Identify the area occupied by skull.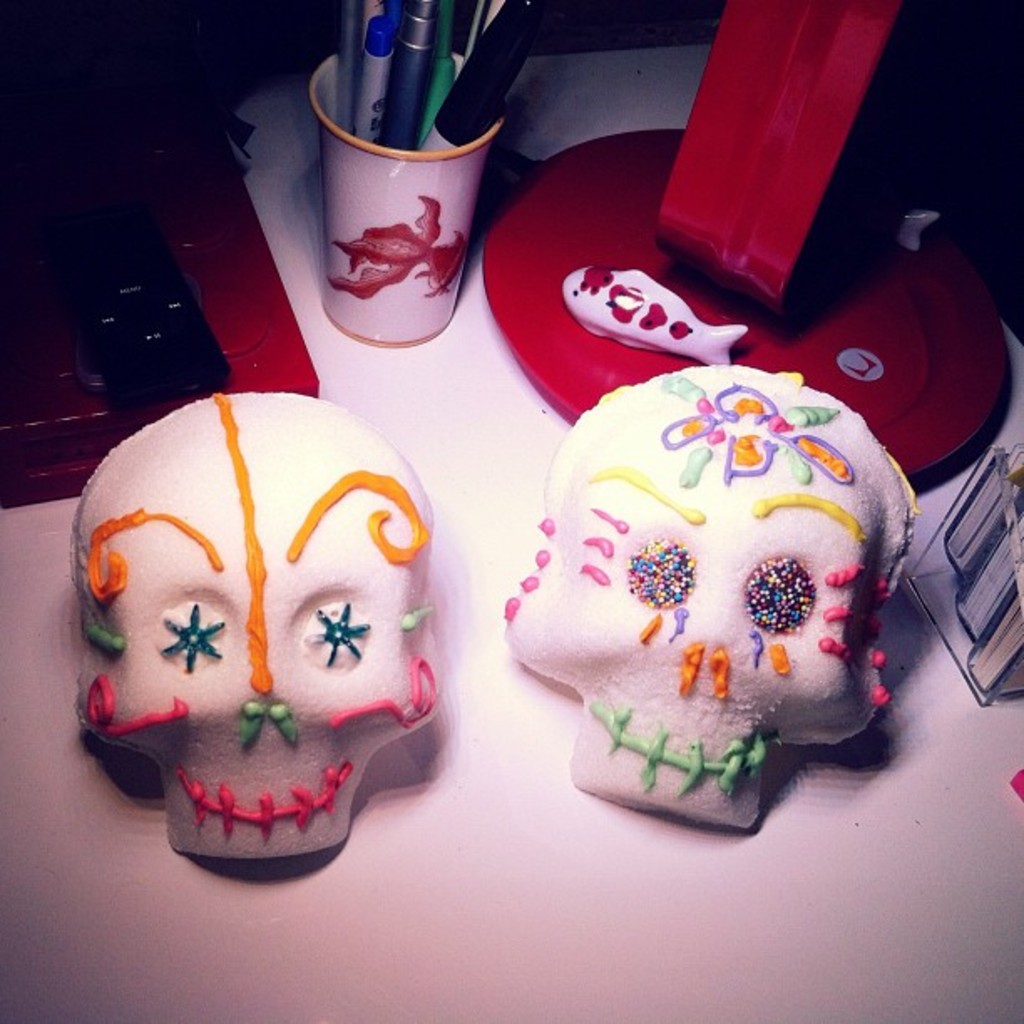
Area: <box>512,365,910,832</box>.
